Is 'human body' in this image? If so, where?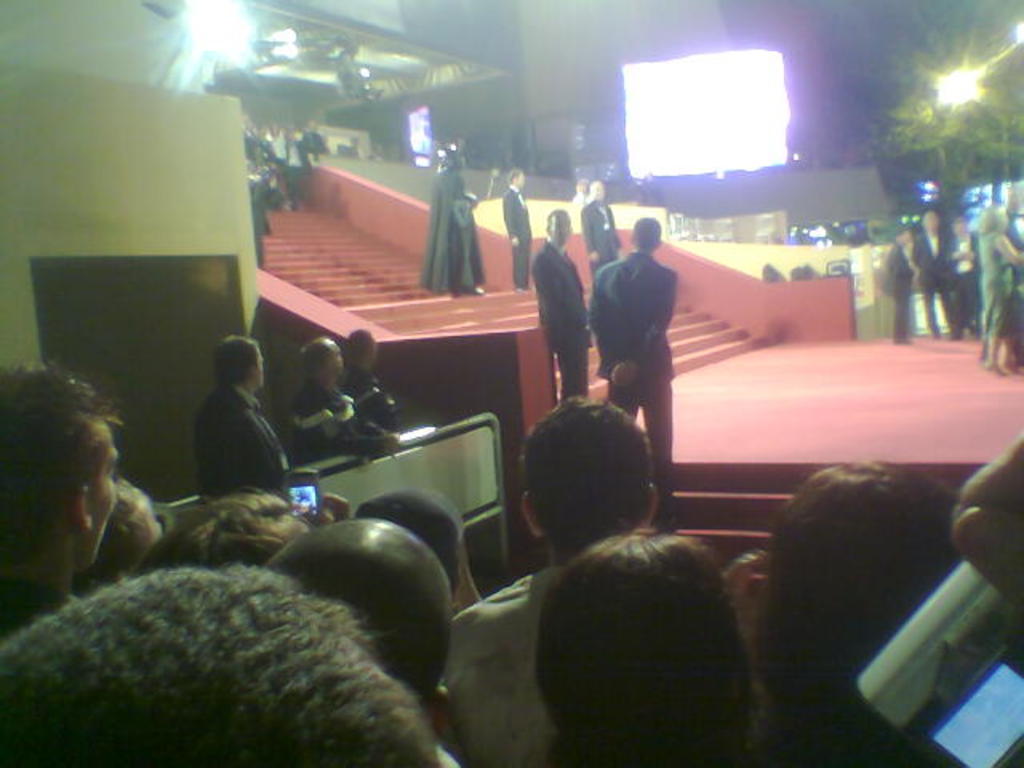
Yes, at pyautogui.locateOnScreen(534, 210, 590, 397).
